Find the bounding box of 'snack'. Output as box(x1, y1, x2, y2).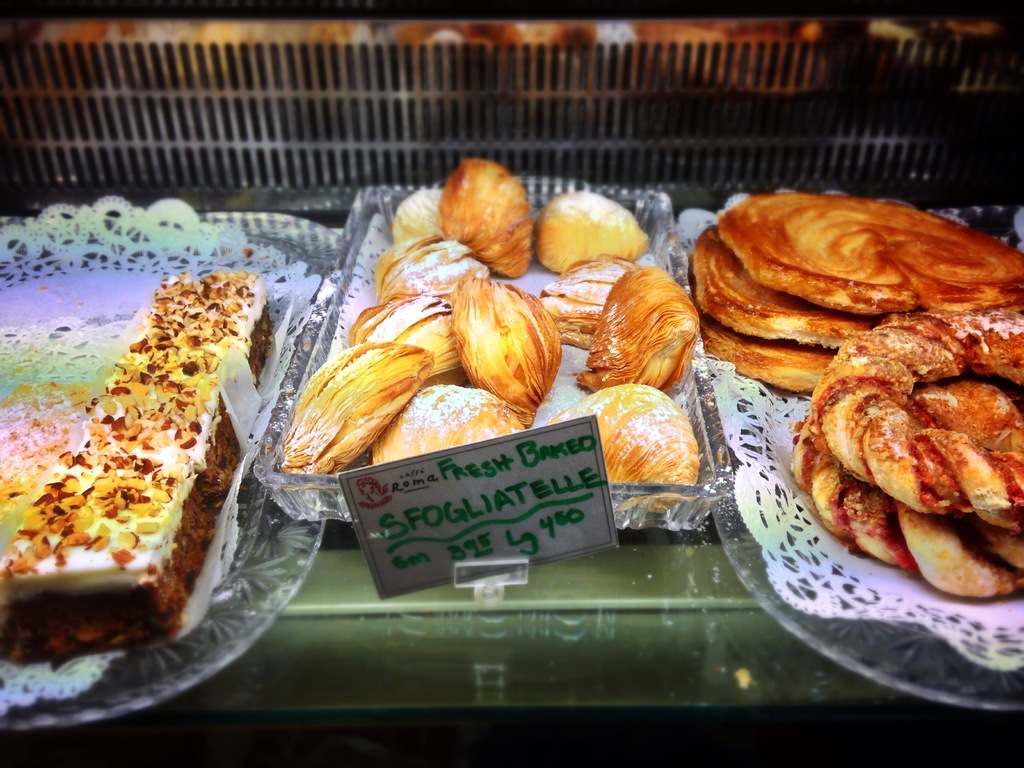
box(689, 189, 1023, 394).
